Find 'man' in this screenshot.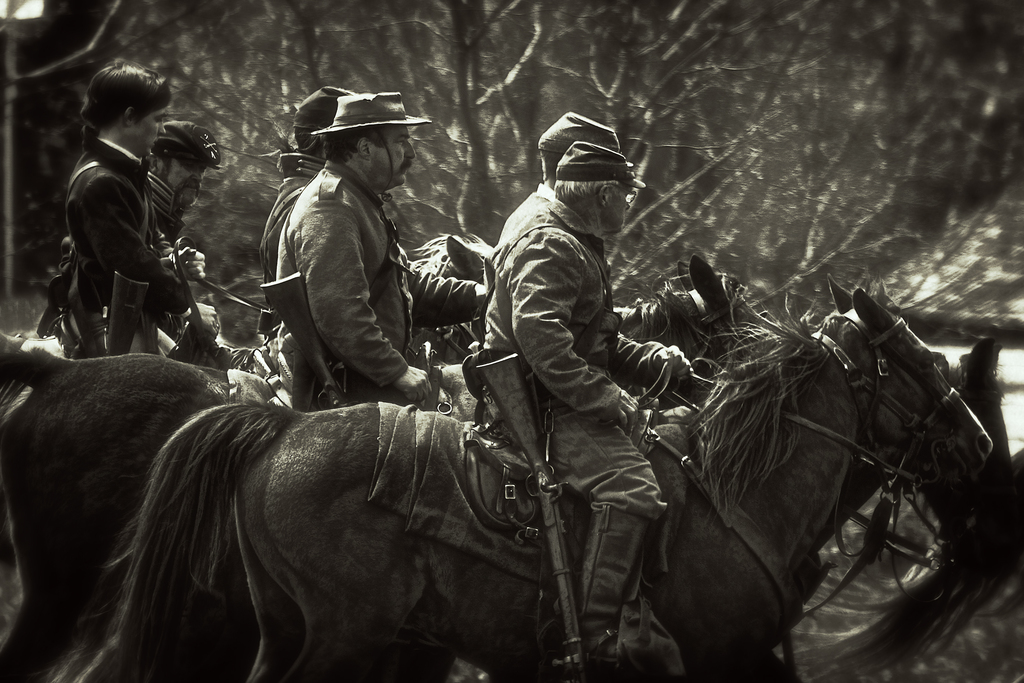
The bounding box for 'man' is 479 139 696 667.
